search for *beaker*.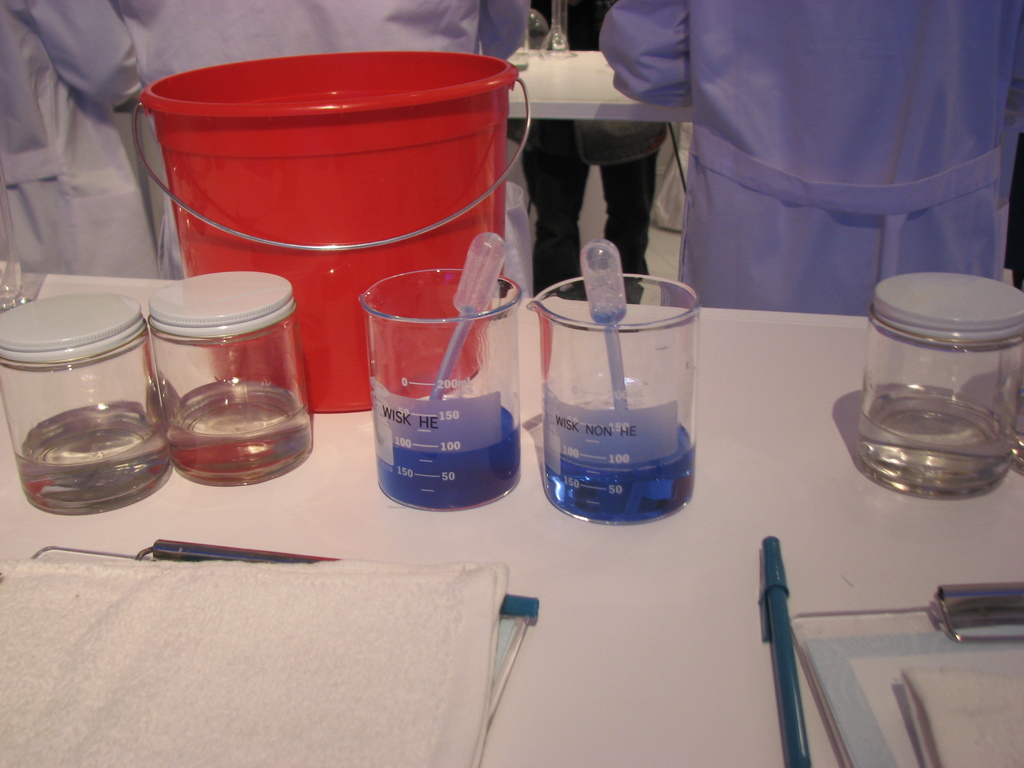
Found at bbox(358, 269, 522, 510).
